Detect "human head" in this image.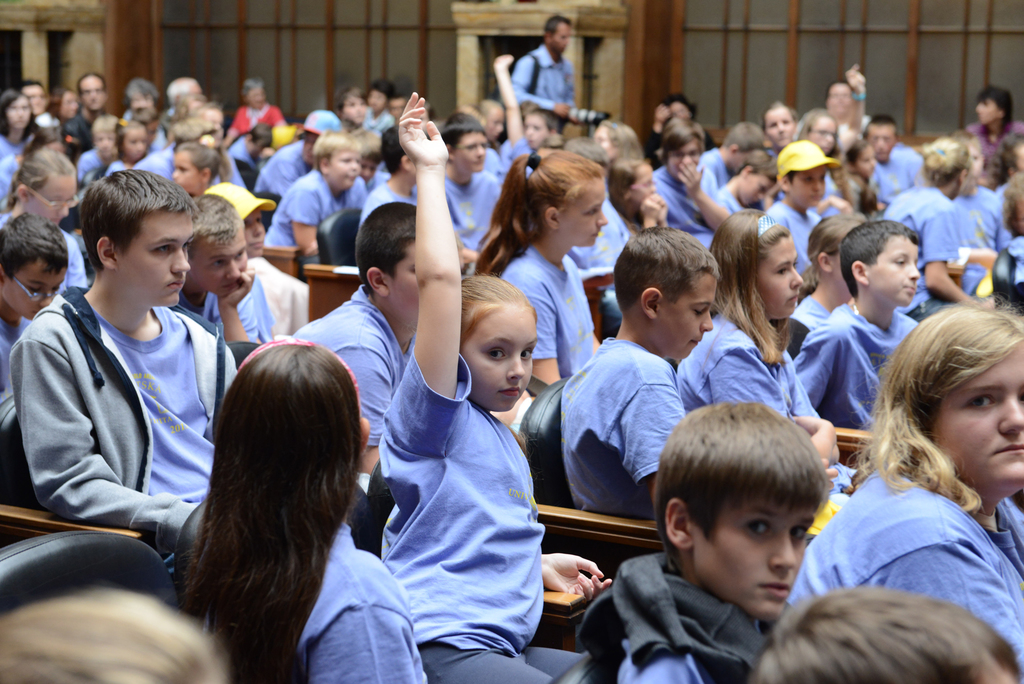
Detection: pyautogui.locateOnScreen(596, 116, 645, 163).
